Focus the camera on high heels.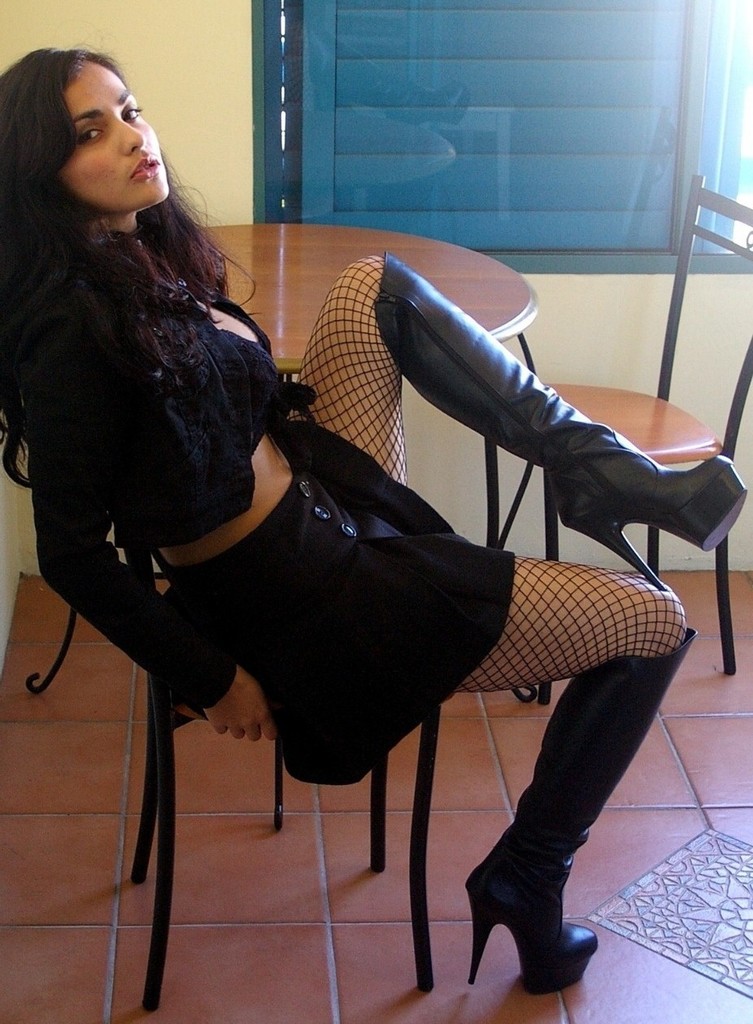
Focus region: box(372, 250, 746, 594).
